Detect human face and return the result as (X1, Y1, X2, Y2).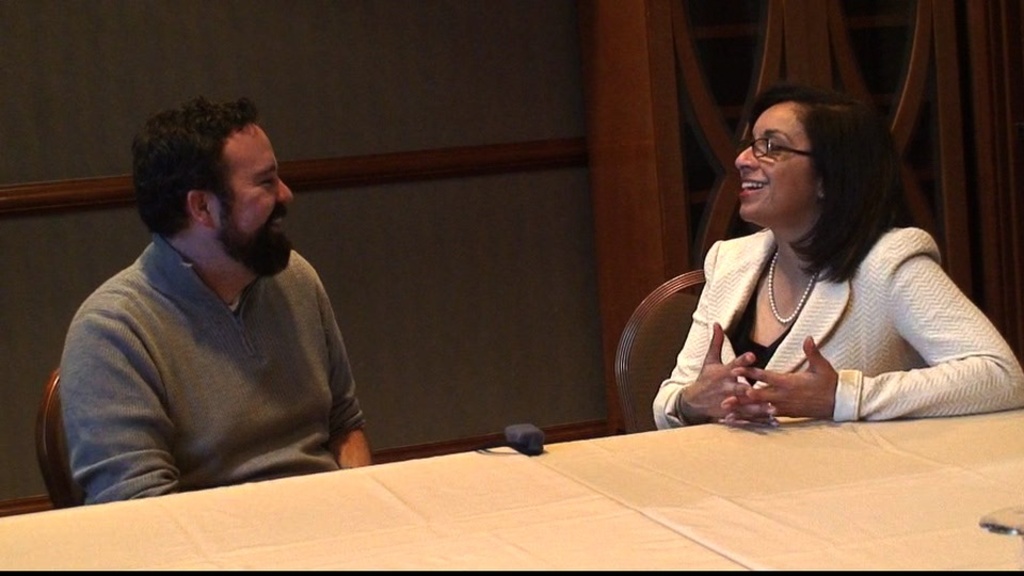
(209, 124, 291, 235).
